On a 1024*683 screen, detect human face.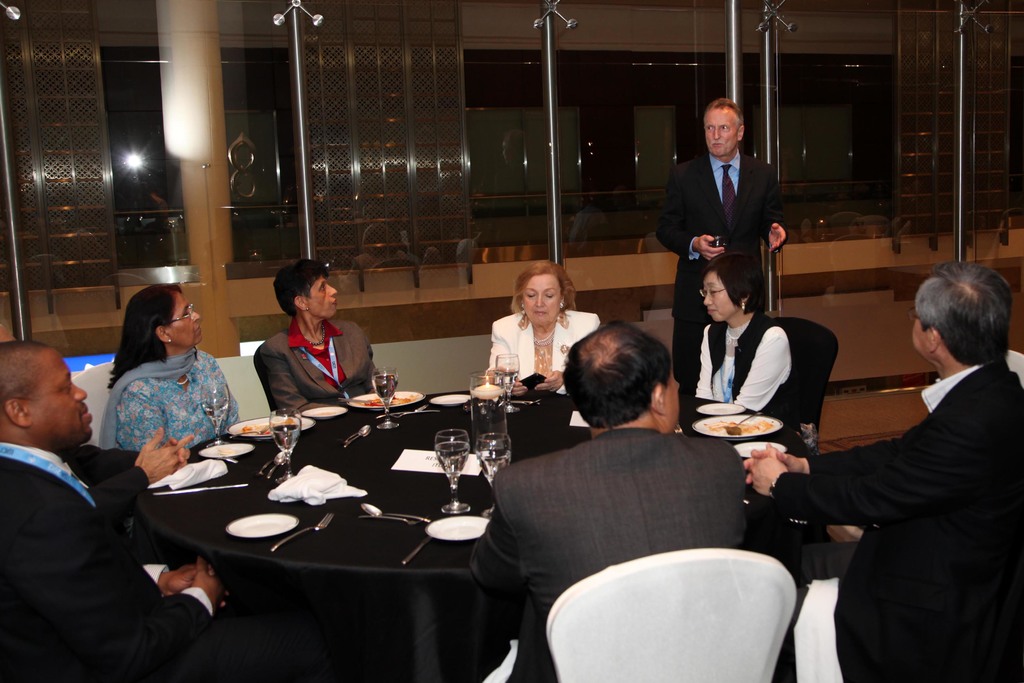
701/276/729/324.
